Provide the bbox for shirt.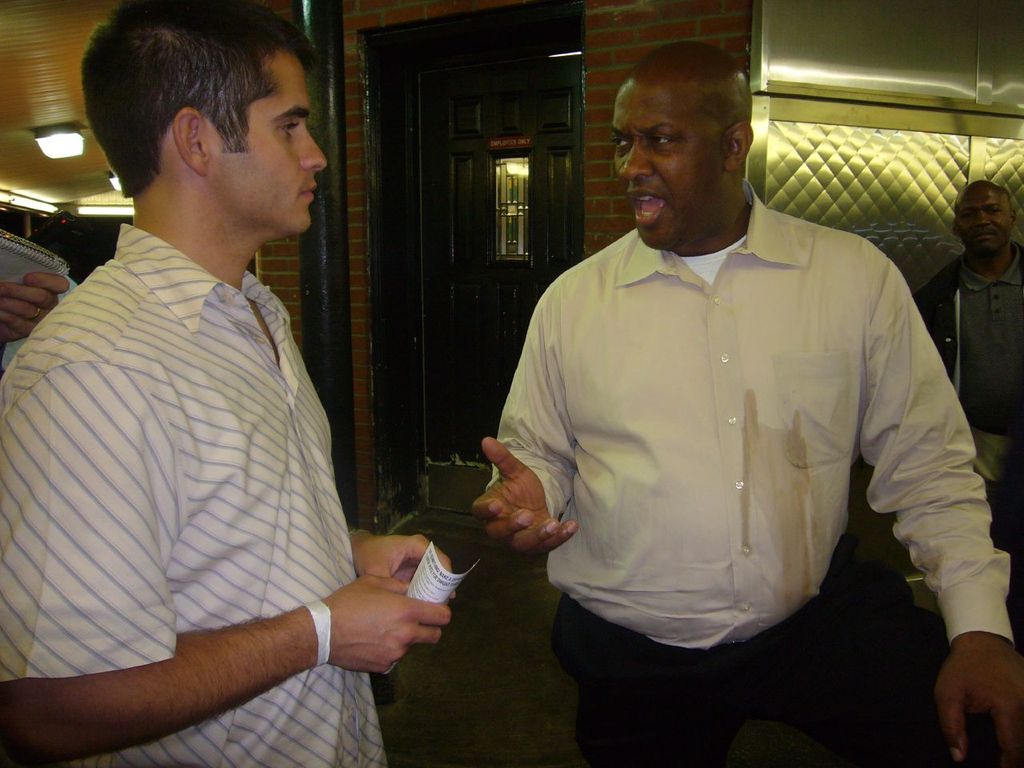
(0,226,384,763).
